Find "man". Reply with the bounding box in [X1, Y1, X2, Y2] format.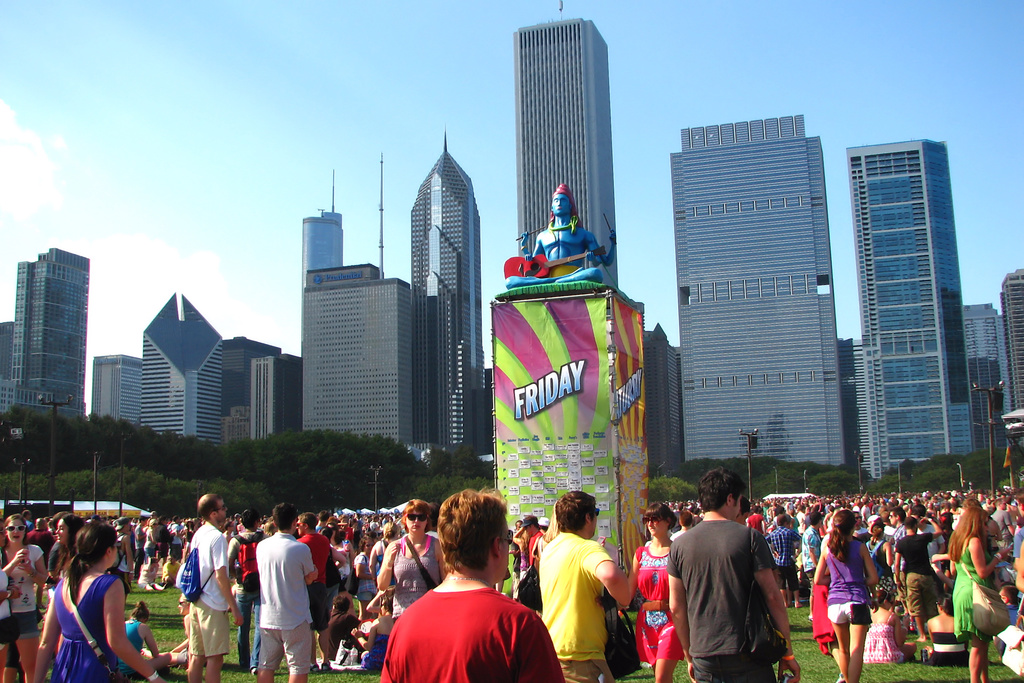
[540, 489, 640, 682].
